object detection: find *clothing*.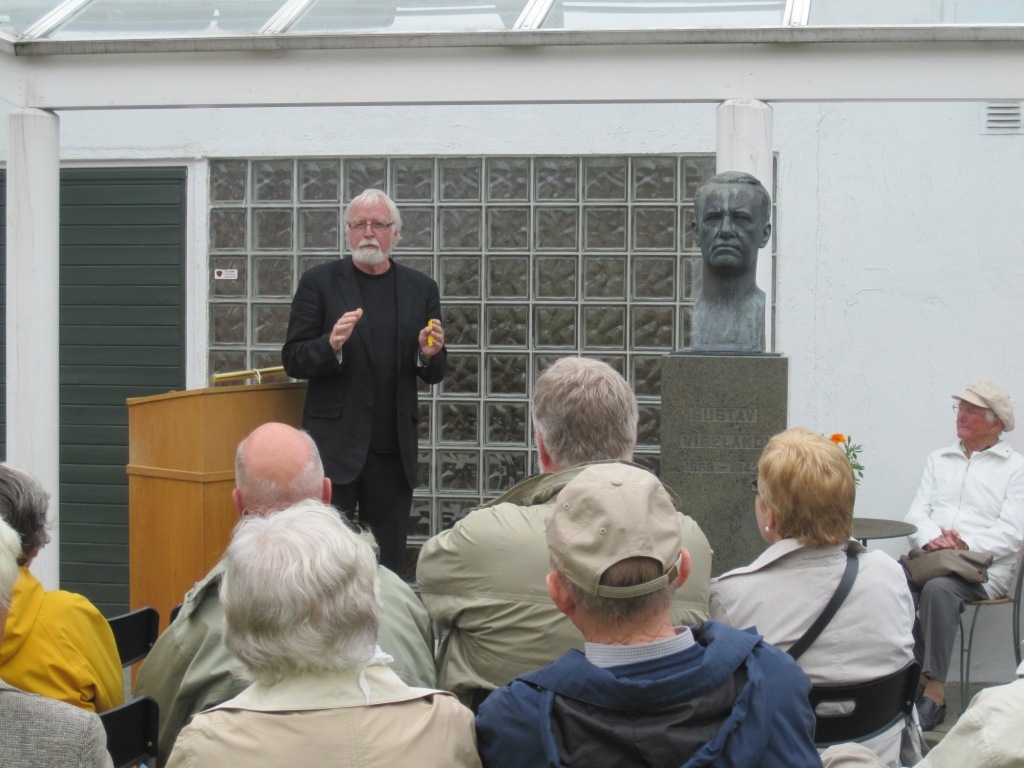
box=[415, 471, 715, 689].
